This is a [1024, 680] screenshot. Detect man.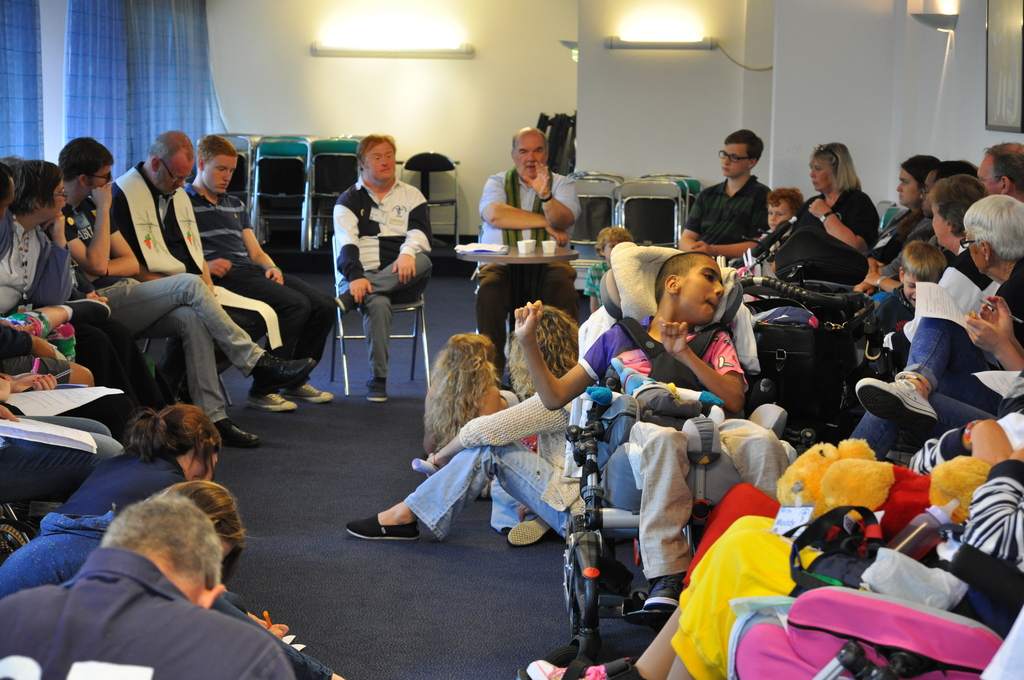
l=341, t=133, r=434, b=400.
